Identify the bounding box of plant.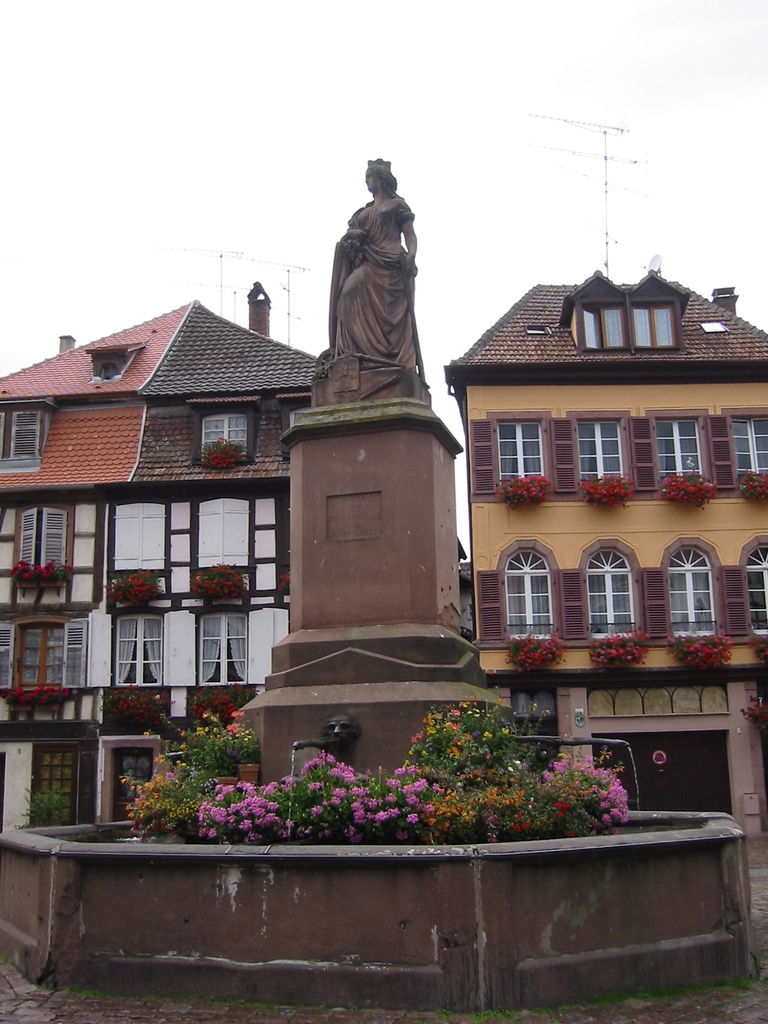
bbox=(12, 772, 61, 833).
